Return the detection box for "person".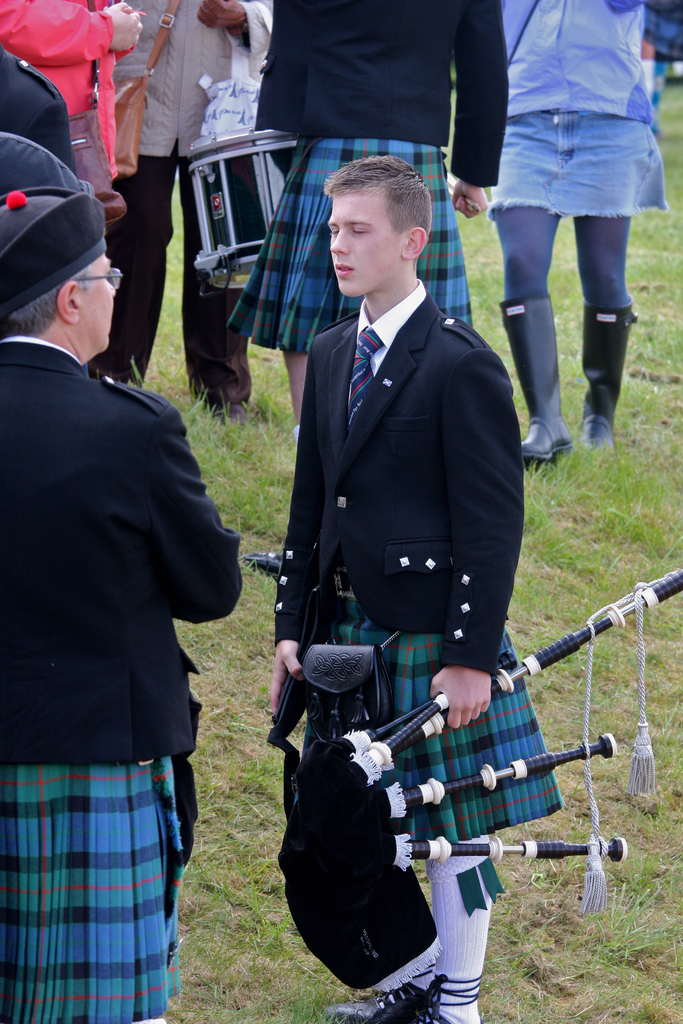
(0,180,247,1023).
